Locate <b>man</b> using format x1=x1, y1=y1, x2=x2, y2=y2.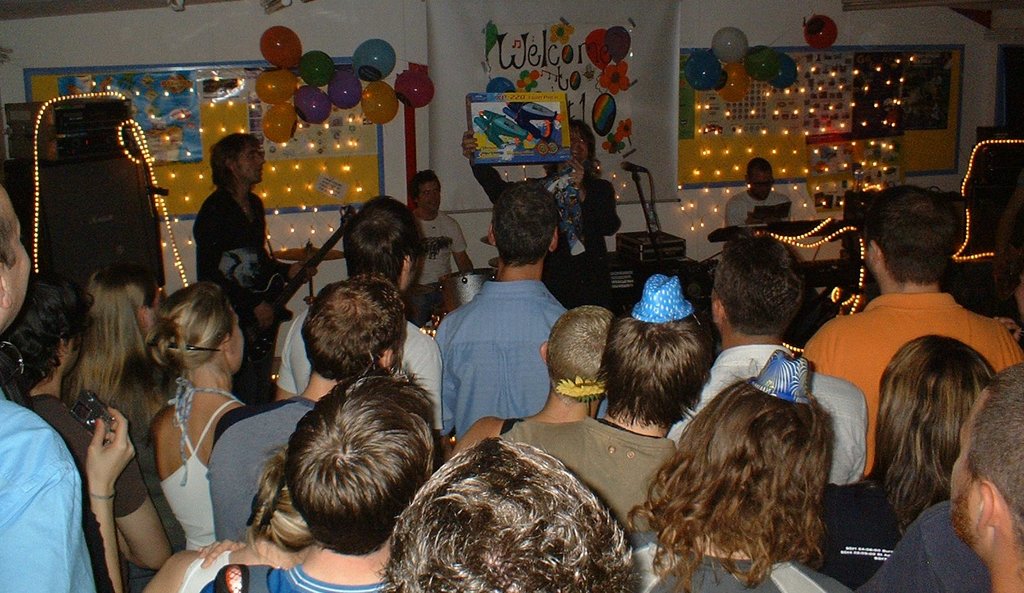
x1=194, y1=132, x2=317, y2=403.
